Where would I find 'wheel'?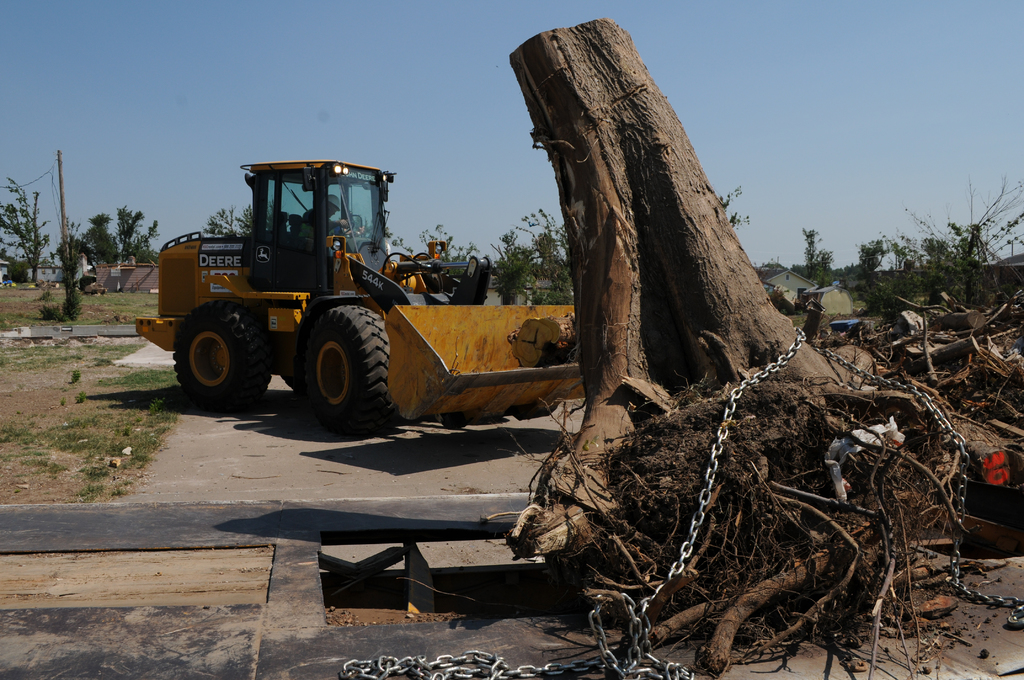
At {"left": 173, "top": 300, "right": 260, "bottom": 402}.
